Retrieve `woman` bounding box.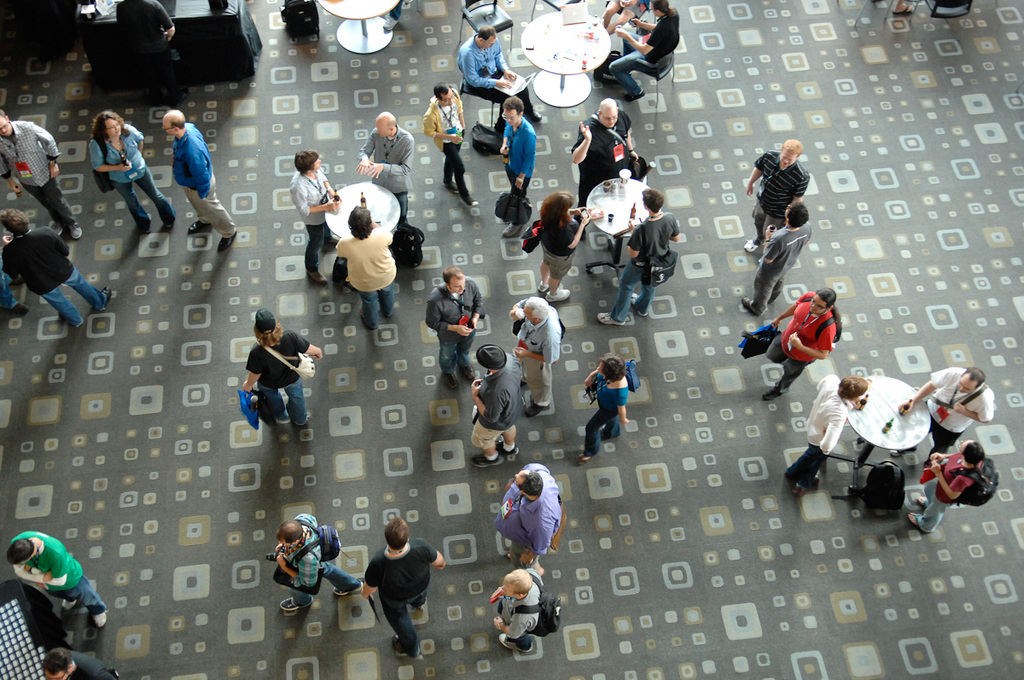
Bounding box: {"left": 577, "top": 353, "right": 630, "bottom": 462}.
